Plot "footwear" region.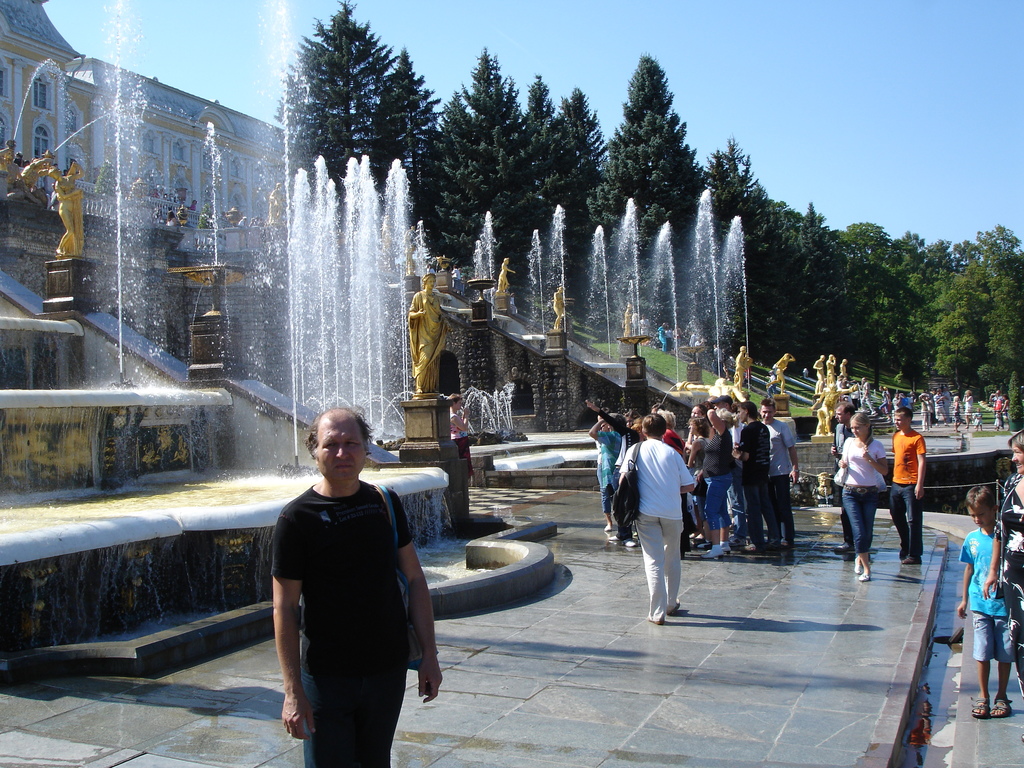
Plotted at (963,693,991,716).
